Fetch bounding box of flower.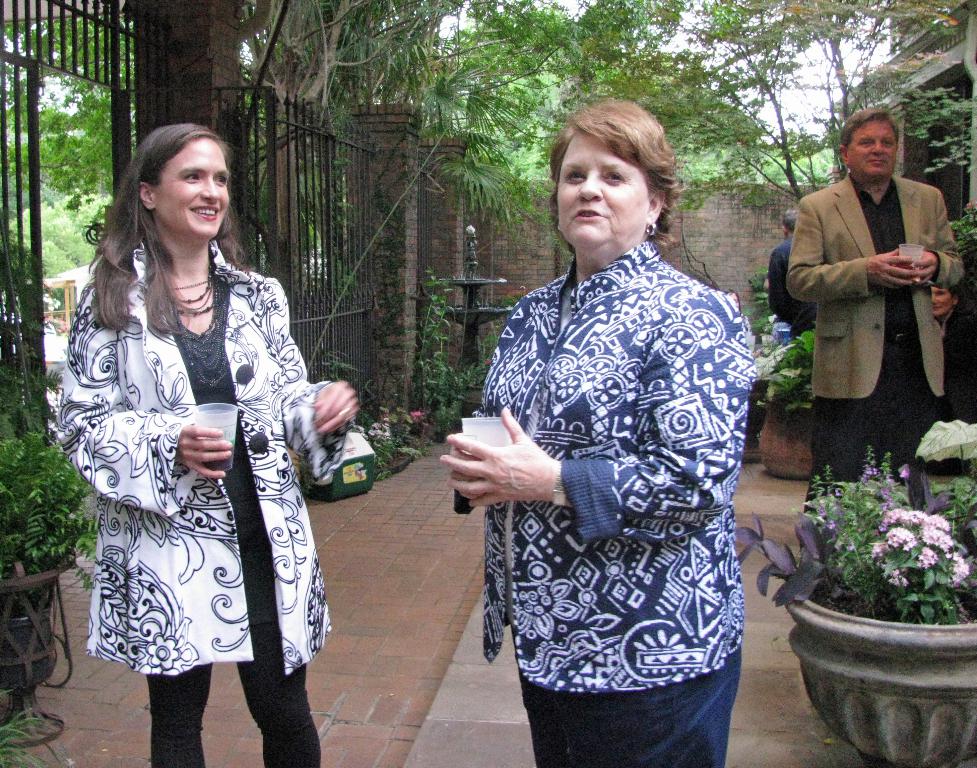
Bbox: left=884, top=526, right=916, bottom=552.
